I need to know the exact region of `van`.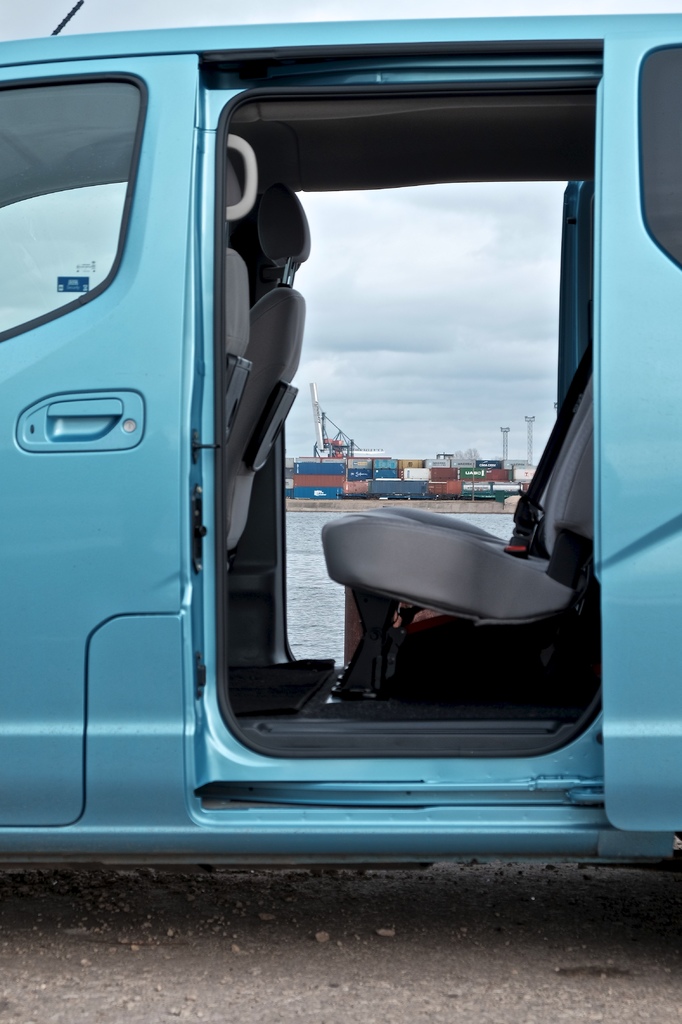
Region: 0:0:681:868.
